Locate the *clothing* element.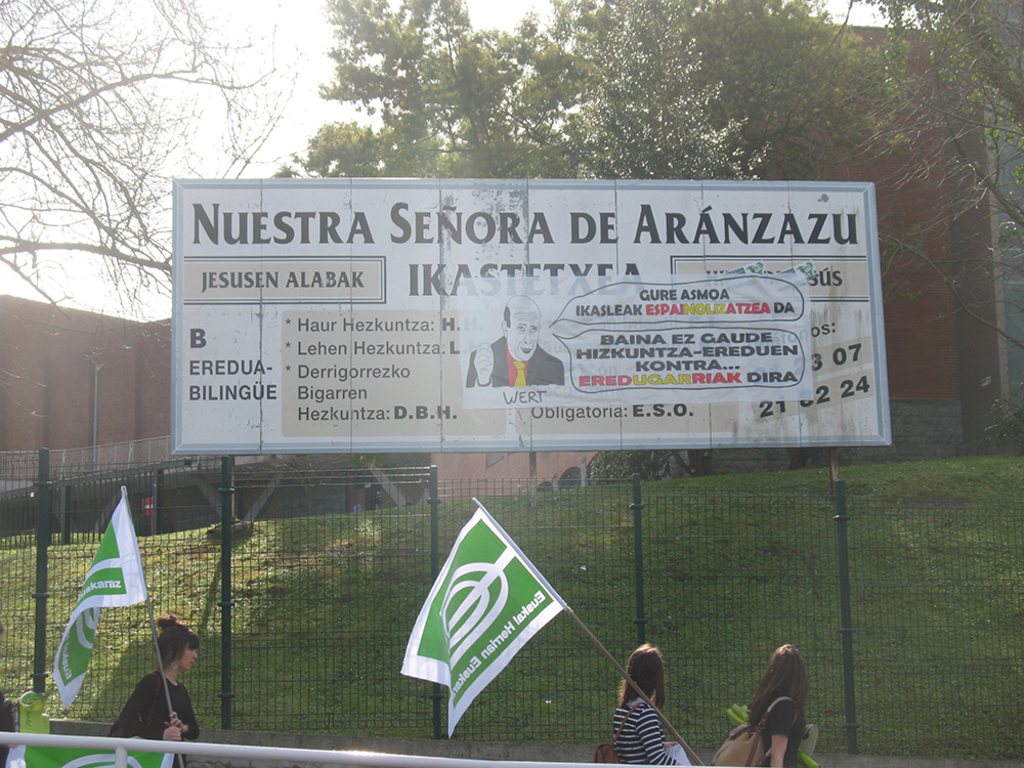
Element bbox: (x1=104, y1=670, x2=206, y2=767).
